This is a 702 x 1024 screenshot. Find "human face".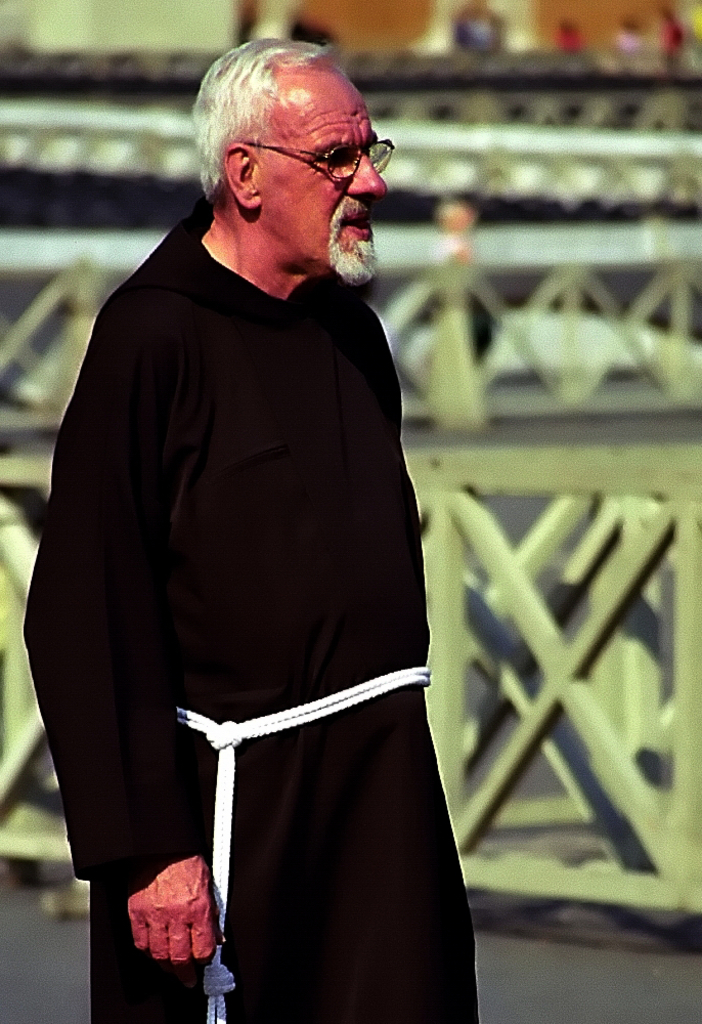
Bounding box: l=261, t=75, r=388, b=283.
